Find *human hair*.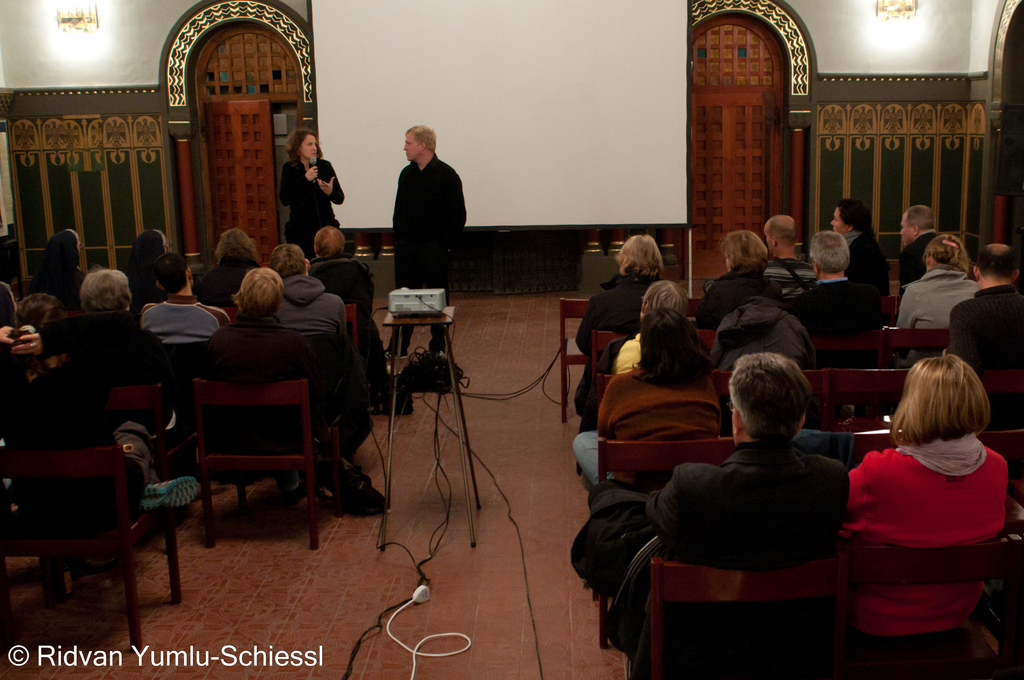
x1=405, y1=126, x2=436, y2=154.
